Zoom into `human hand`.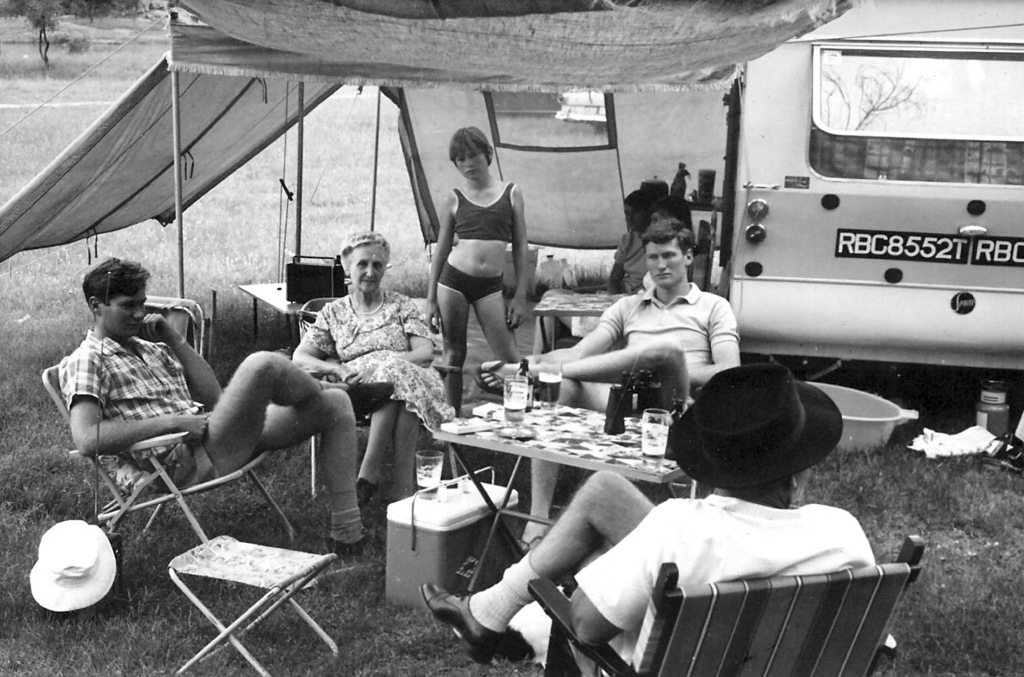
Zoom target: 178,414,210,441.
